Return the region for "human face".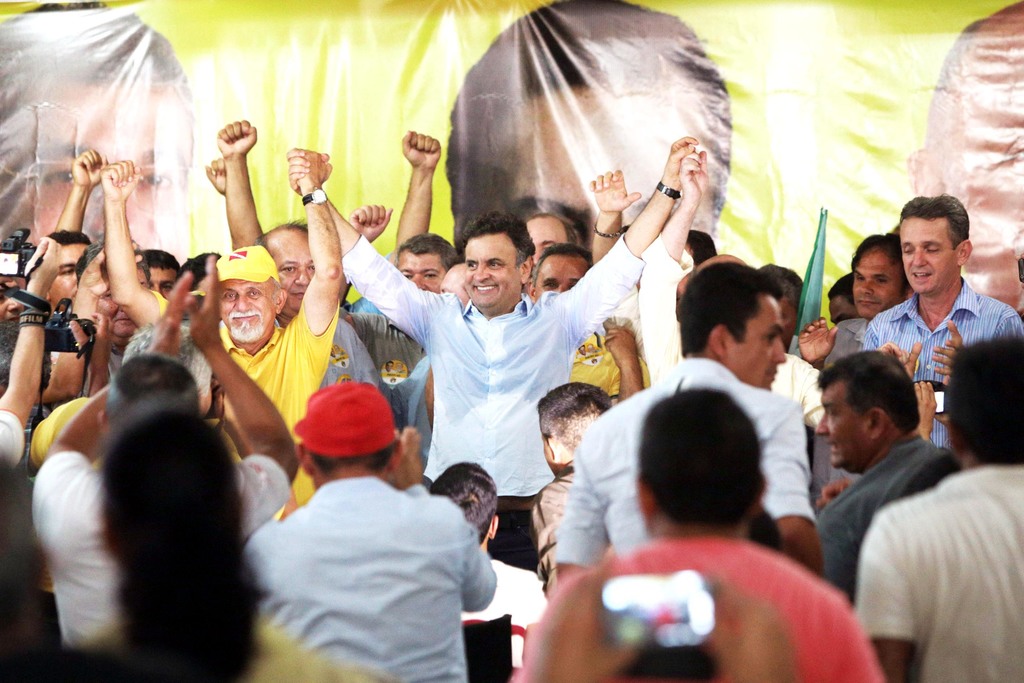
146, 270, 181, 299.
